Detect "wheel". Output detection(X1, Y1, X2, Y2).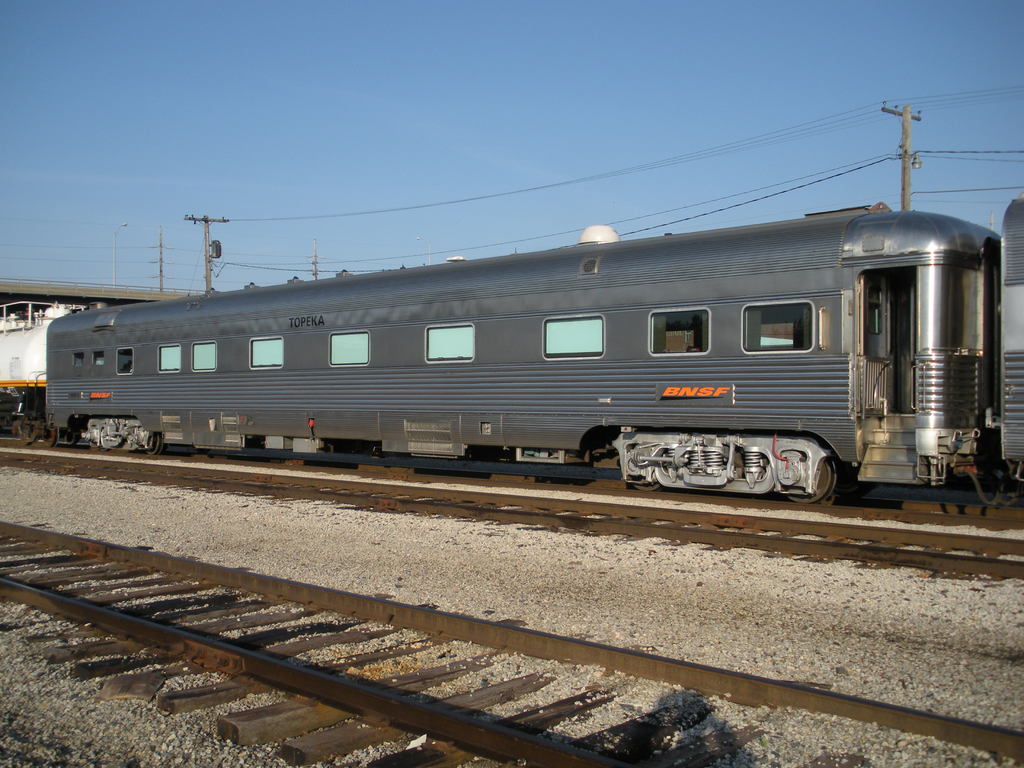
detection(55, 426, 80, 446).
